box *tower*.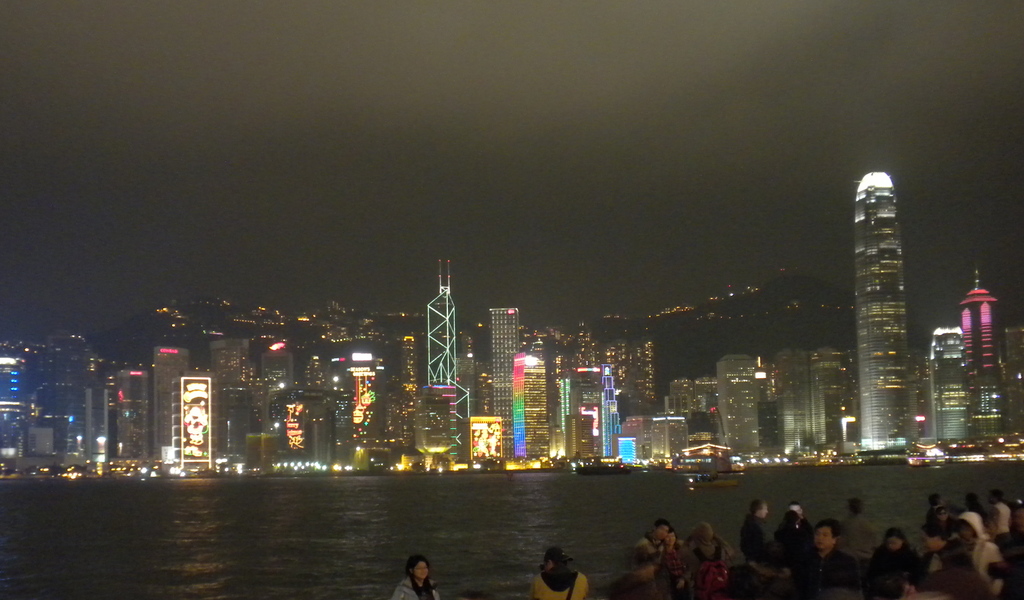
left=484, top=304, right=522, bottom=422.
